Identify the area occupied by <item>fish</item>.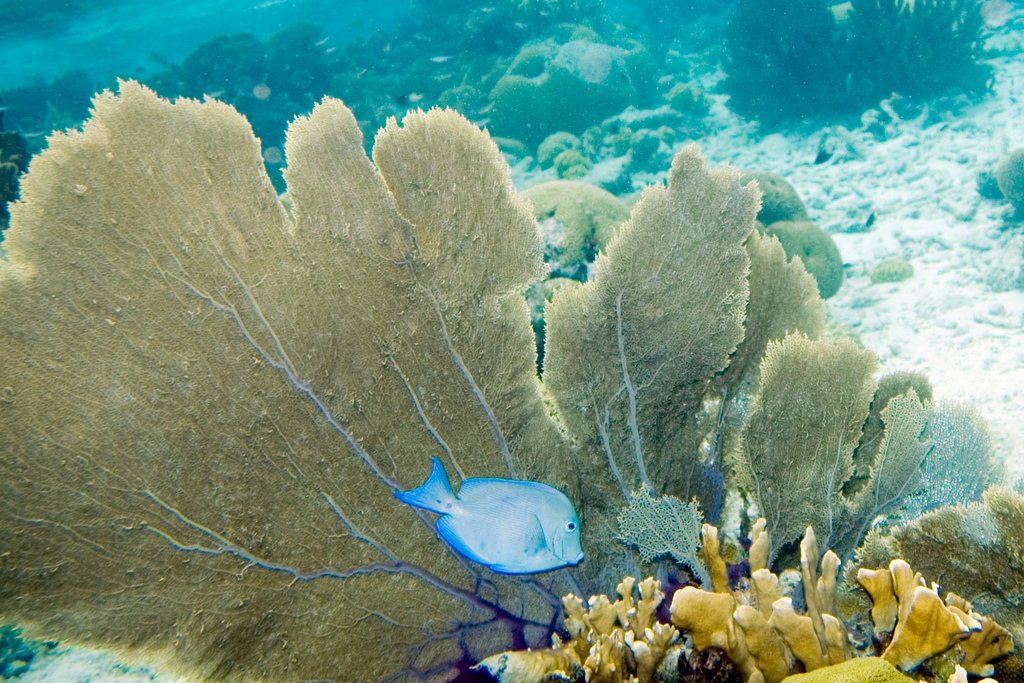
Area: <region>394, 470, 588, 593</region>.
